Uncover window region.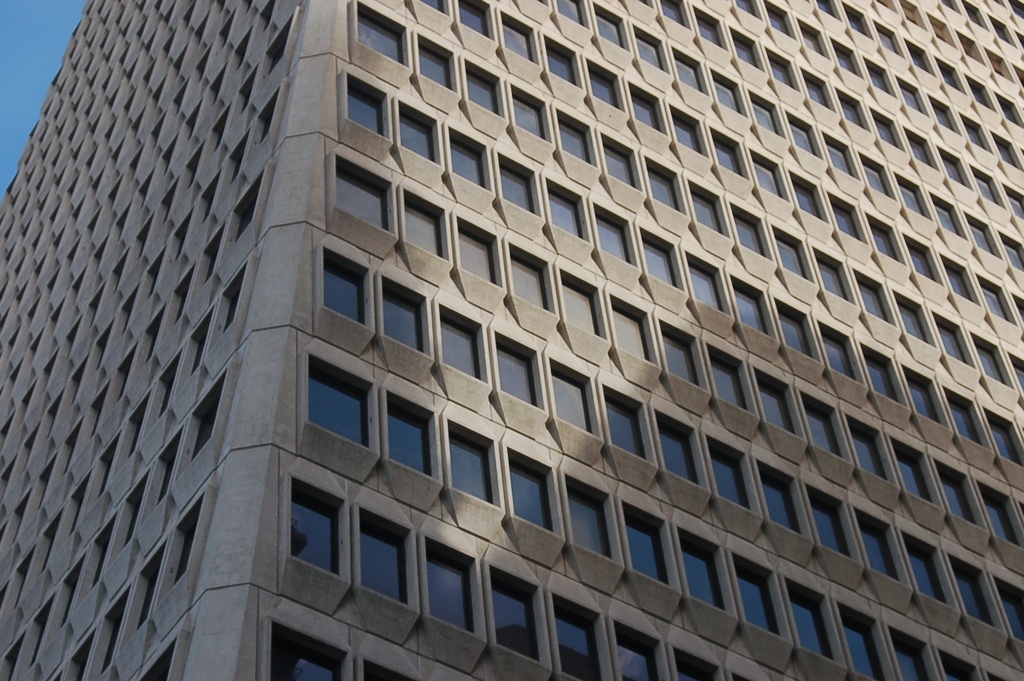
Uncovered: (780, 239, 807, 277).
